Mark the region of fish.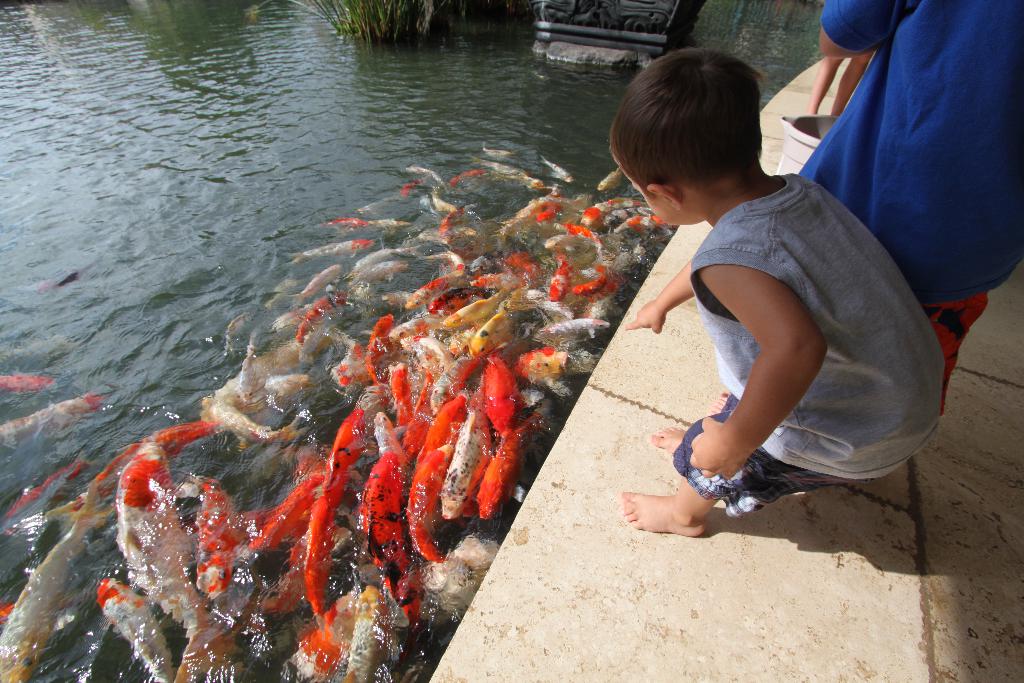
Region: (591,189,643,210).
